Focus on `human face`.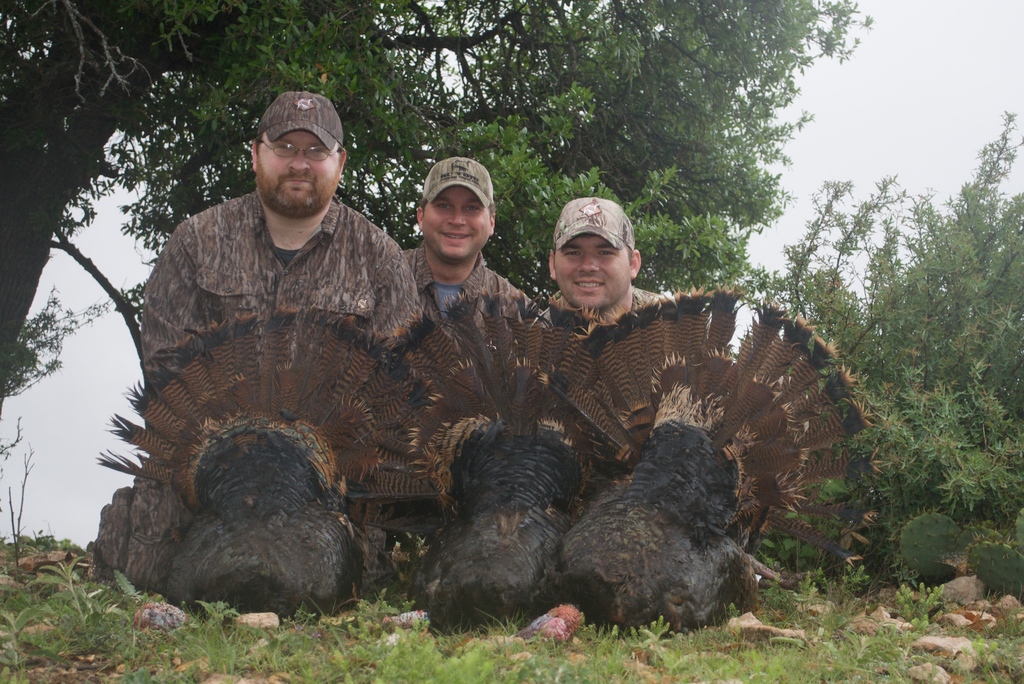
Focused at <bbox>257, 121, 340, 213</bbox>.
